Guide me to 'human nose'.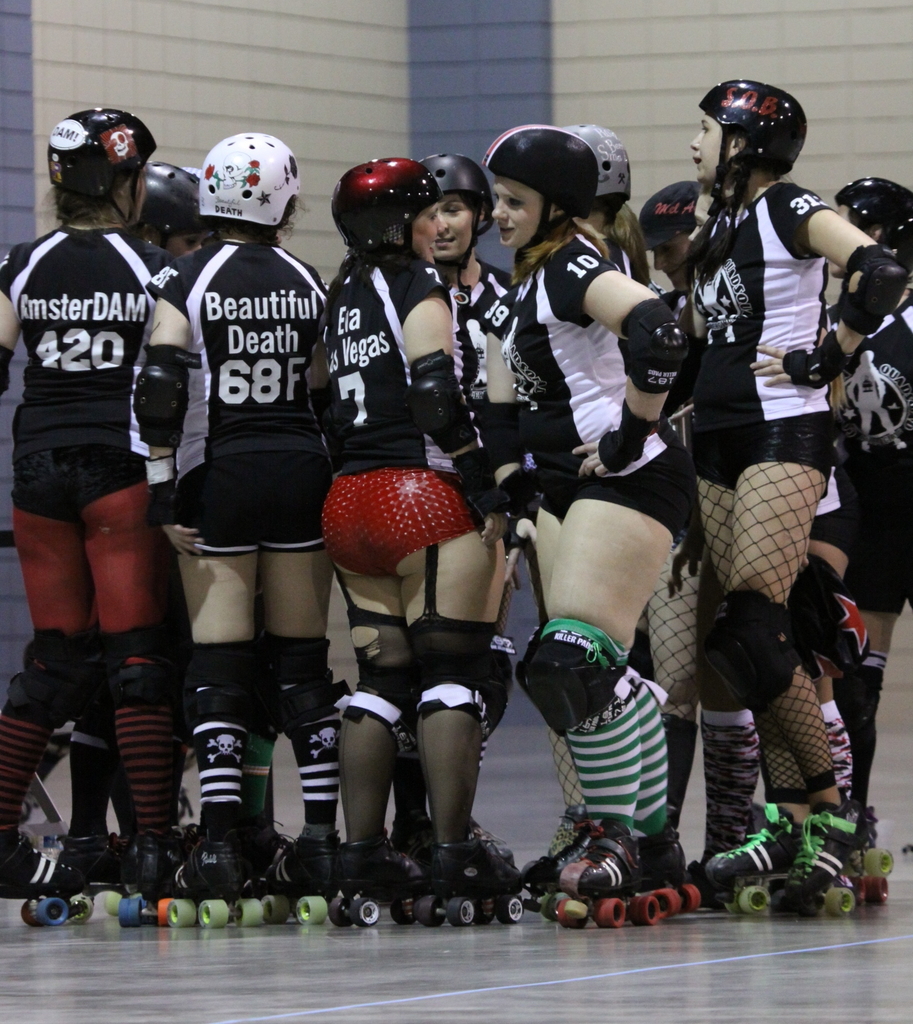
Guidance: region(438, 211, 449, 227).
